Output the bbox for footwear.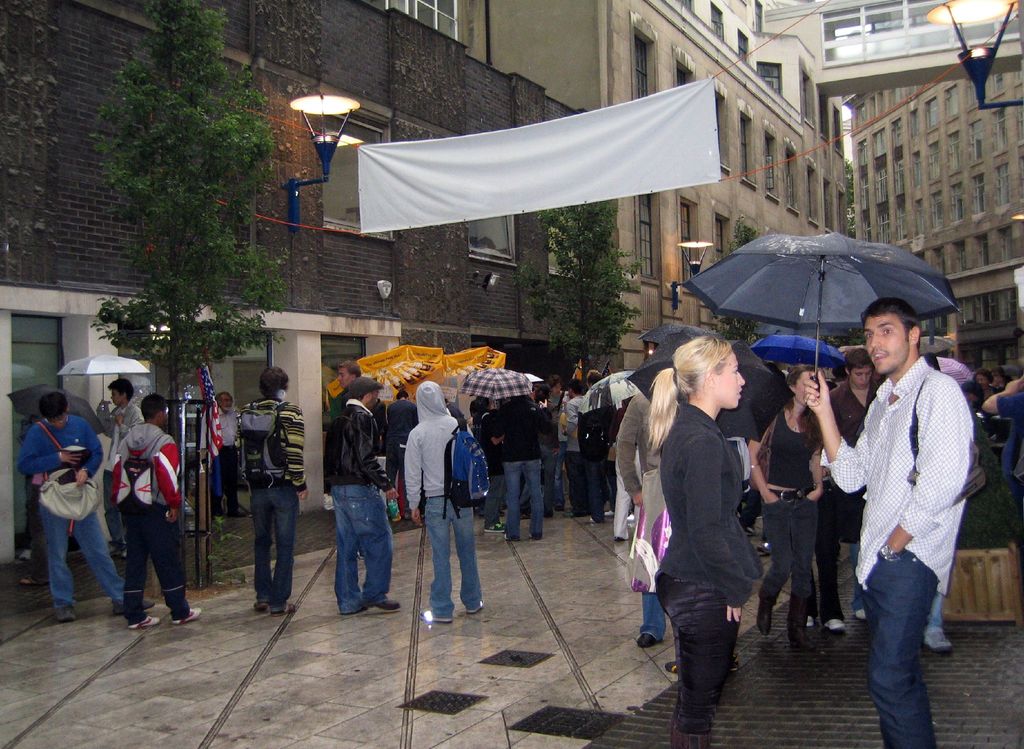
bbox=(56, 602, 77, 624).
